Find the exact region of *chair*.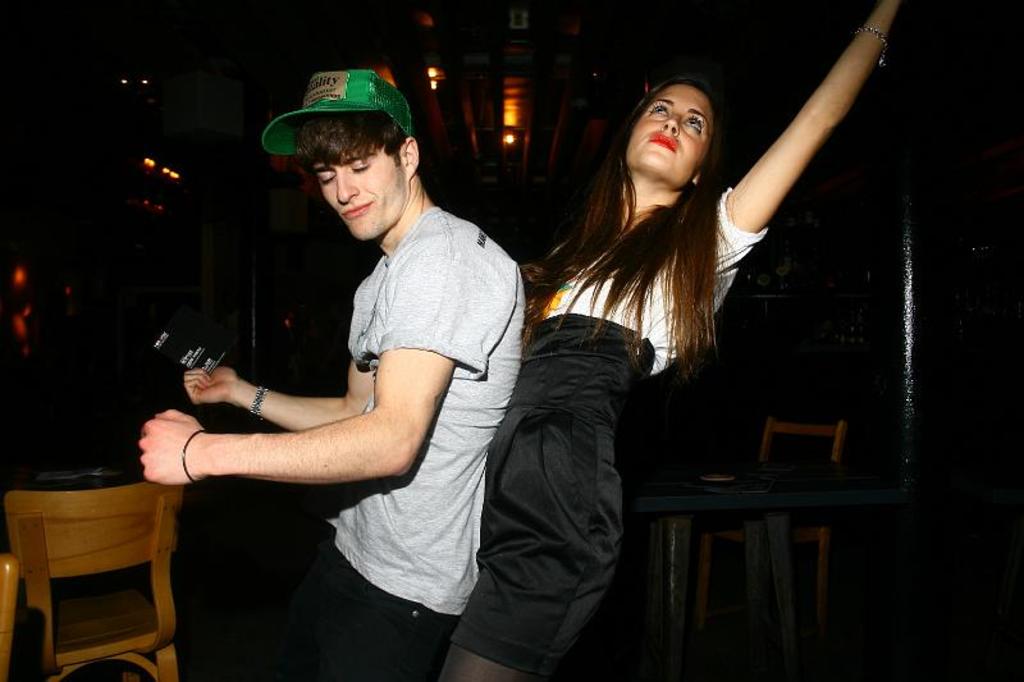
Exact region: (left=3, top=448, right=189, bottom=676).
